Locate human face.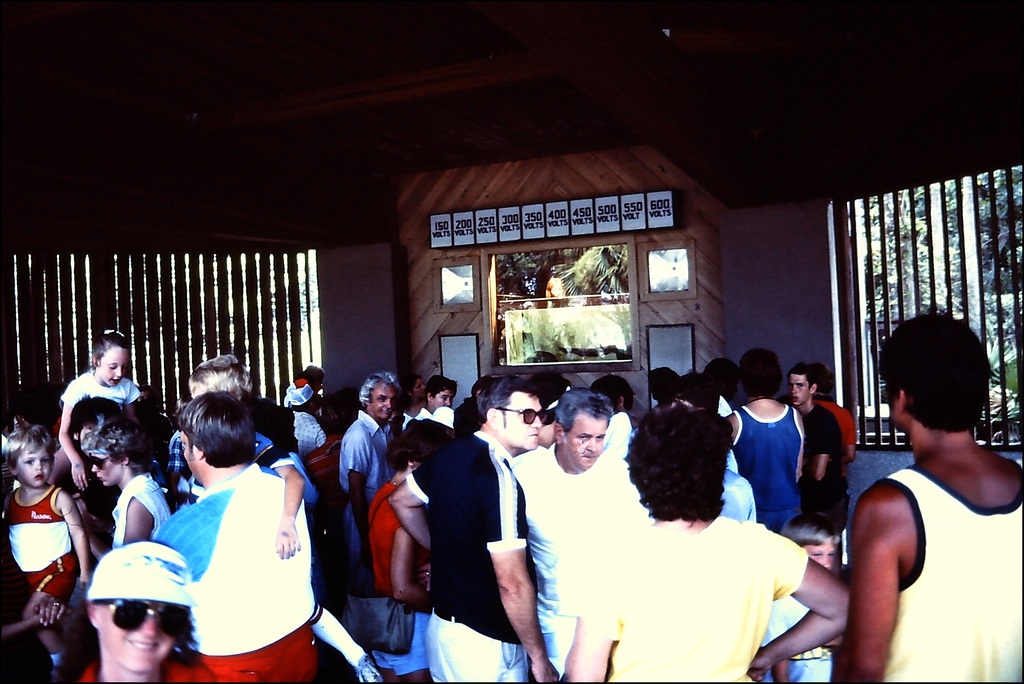
Bounding box: bbox=[371, 380, 397, 421].
